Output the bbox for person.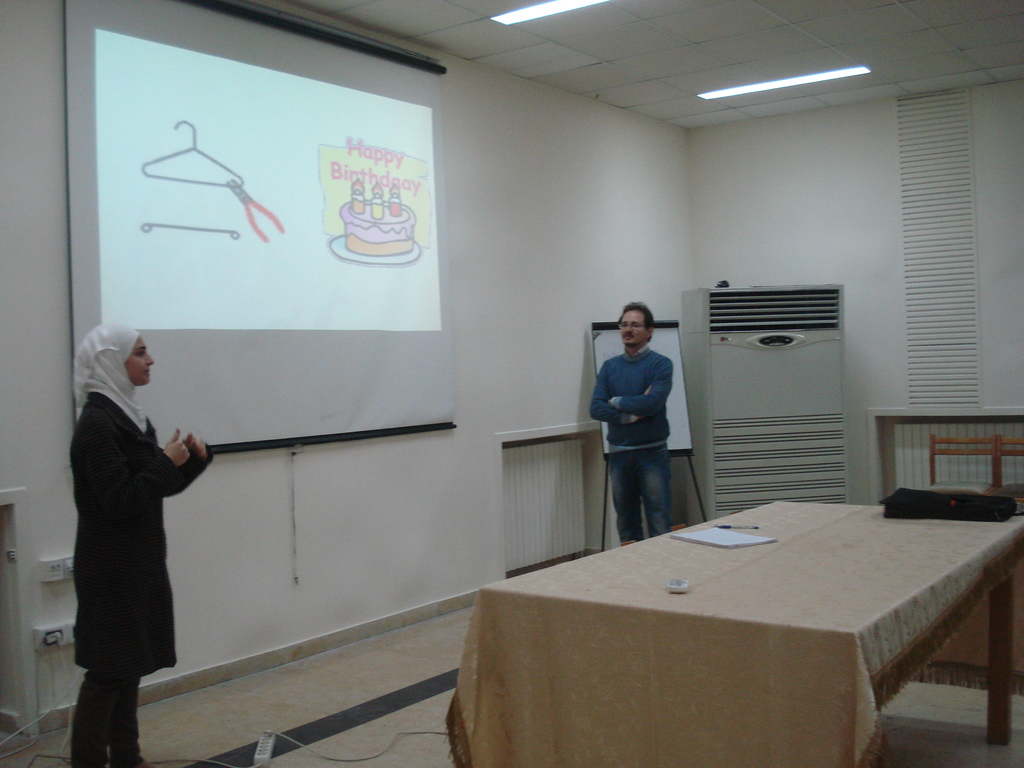
589:296:696:564.
